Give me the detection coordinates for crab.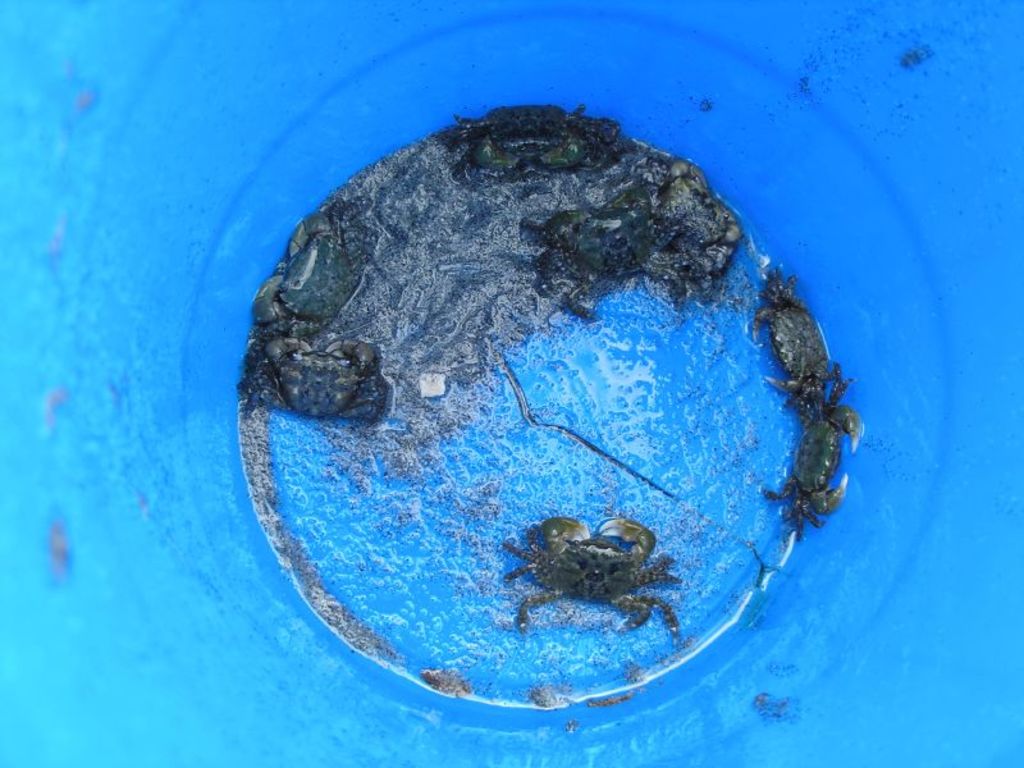
detection(429, 100, 635, 187).
